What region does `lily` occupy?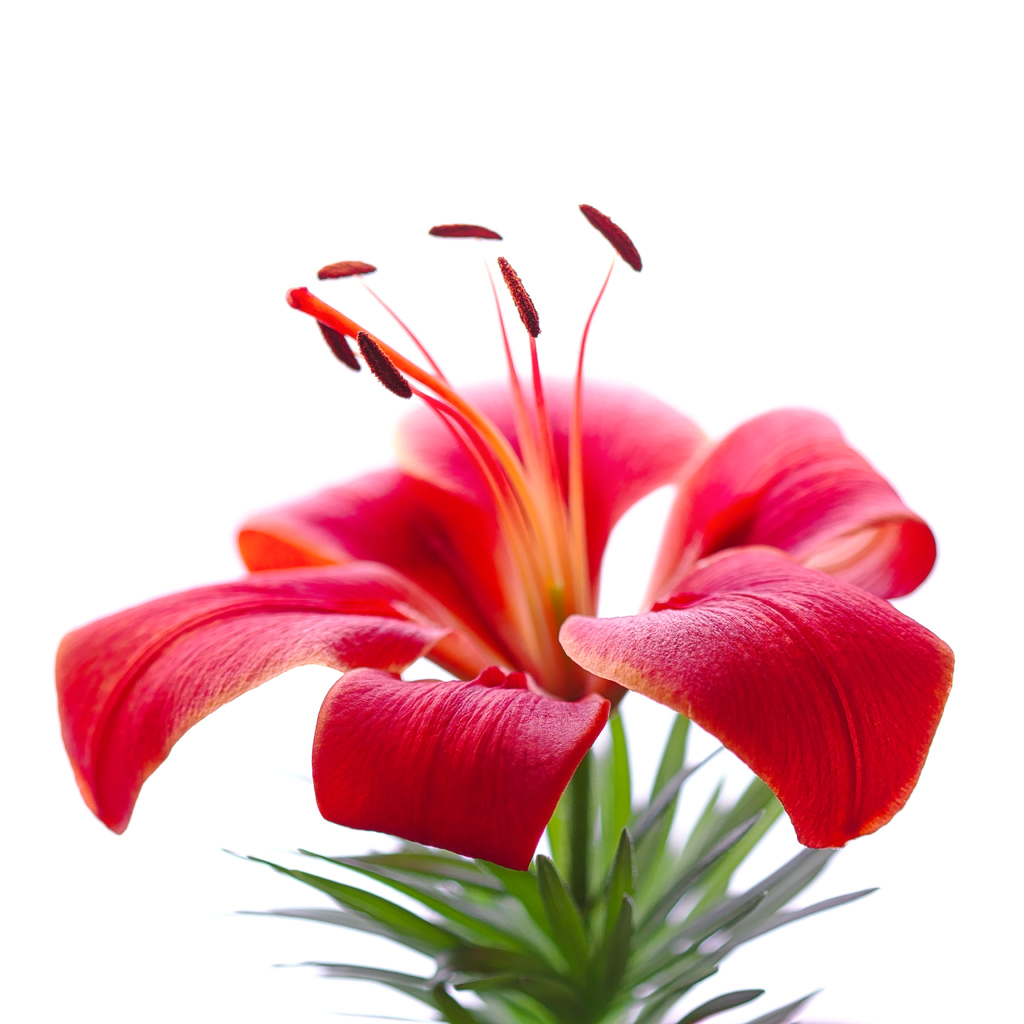
select_region(52, 199, 954, 872).
